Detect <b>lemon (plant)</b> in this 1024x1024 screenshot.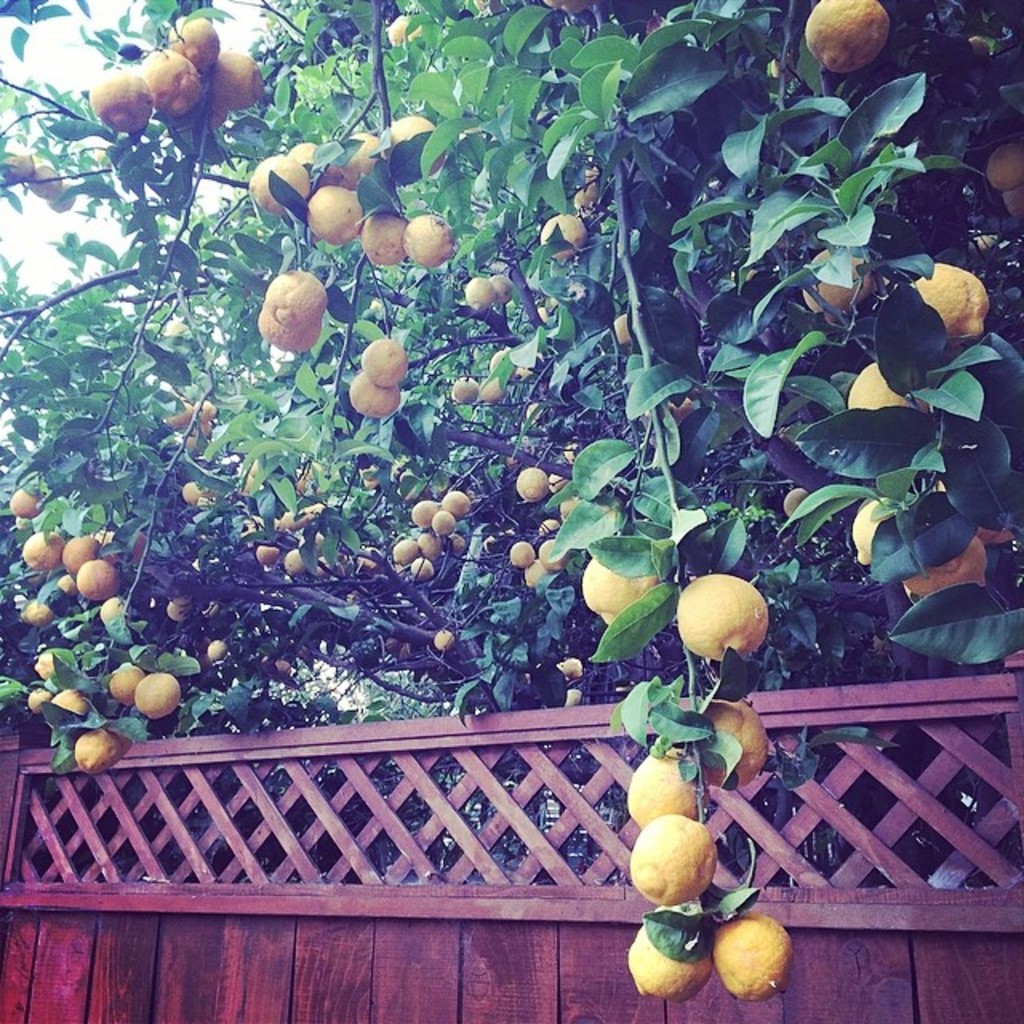
Detection: <box>704,698,768,787</box>.
